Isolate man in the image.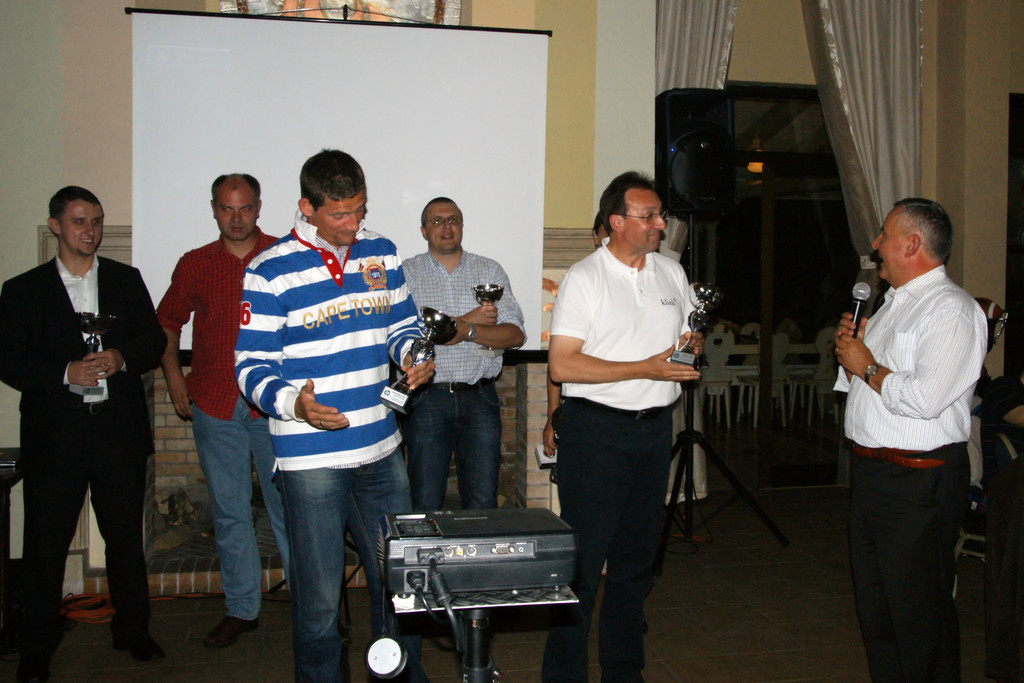
Isolated region: {"x1": 0, "y1": 183, "x2": 152, "y2": 672}.
